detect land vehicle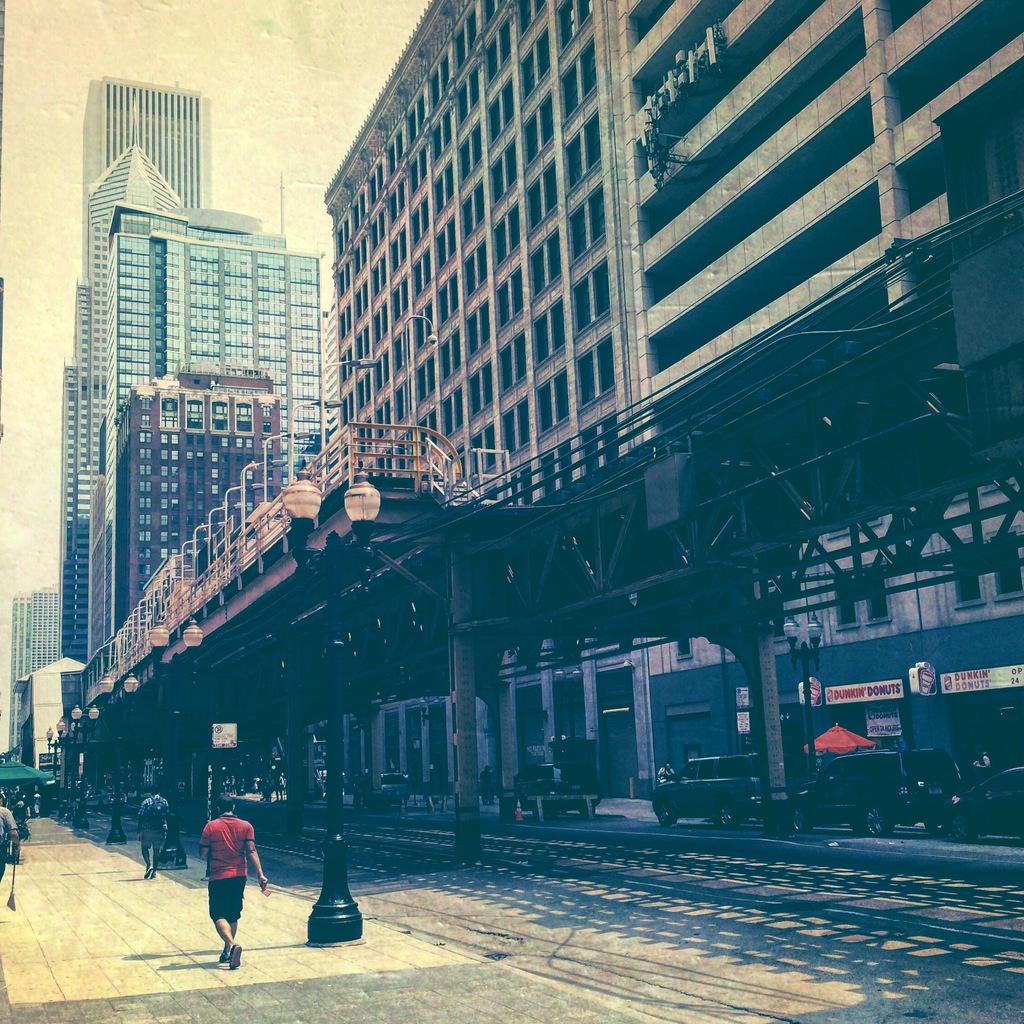
[655, 755, 768, 824]
